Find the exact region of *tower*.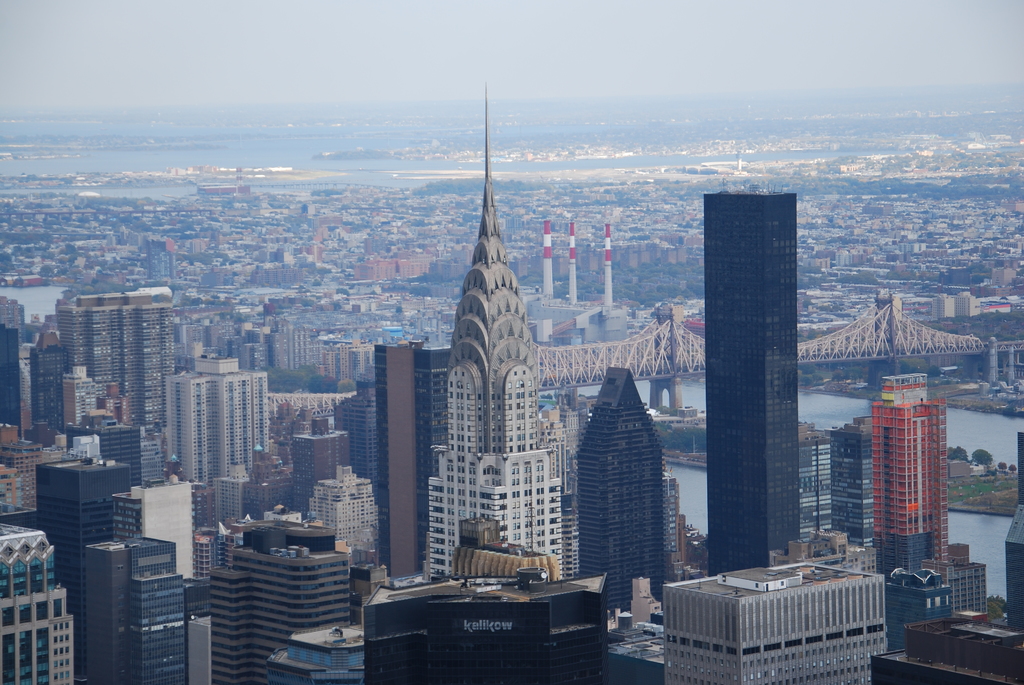
Exact region: bbox=[61, 282, 185, 433].
